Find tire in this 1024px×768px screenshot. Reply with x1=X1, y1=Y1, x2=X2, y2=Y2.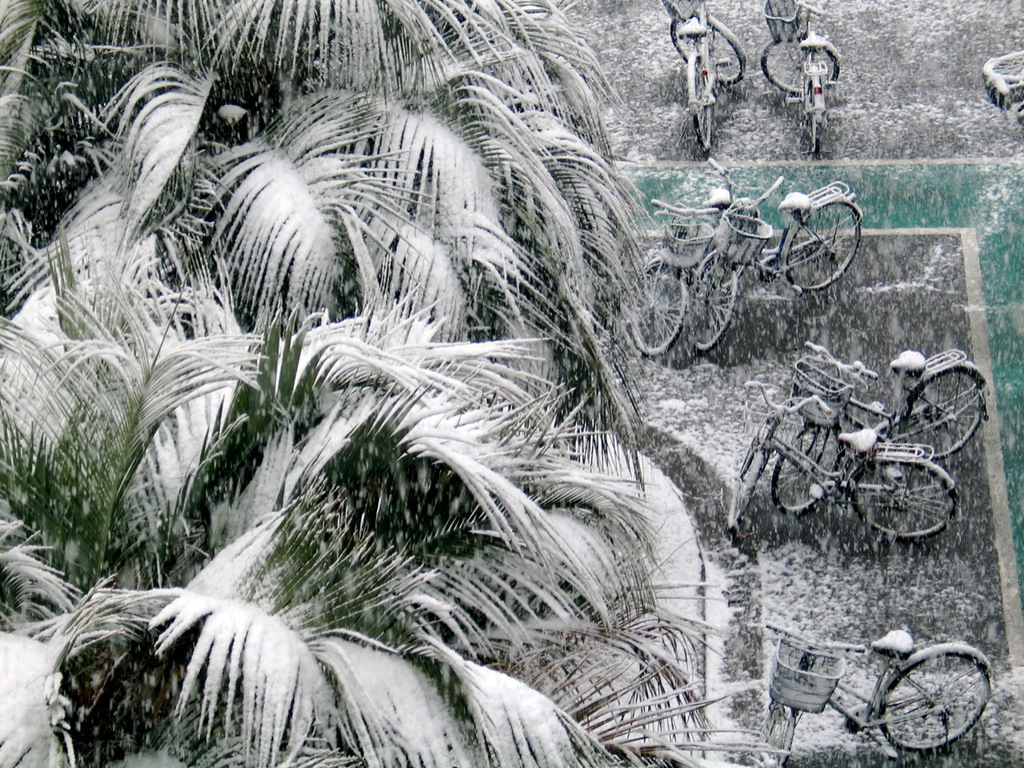
x1=762, y1=40, x2=838, y2=96.
